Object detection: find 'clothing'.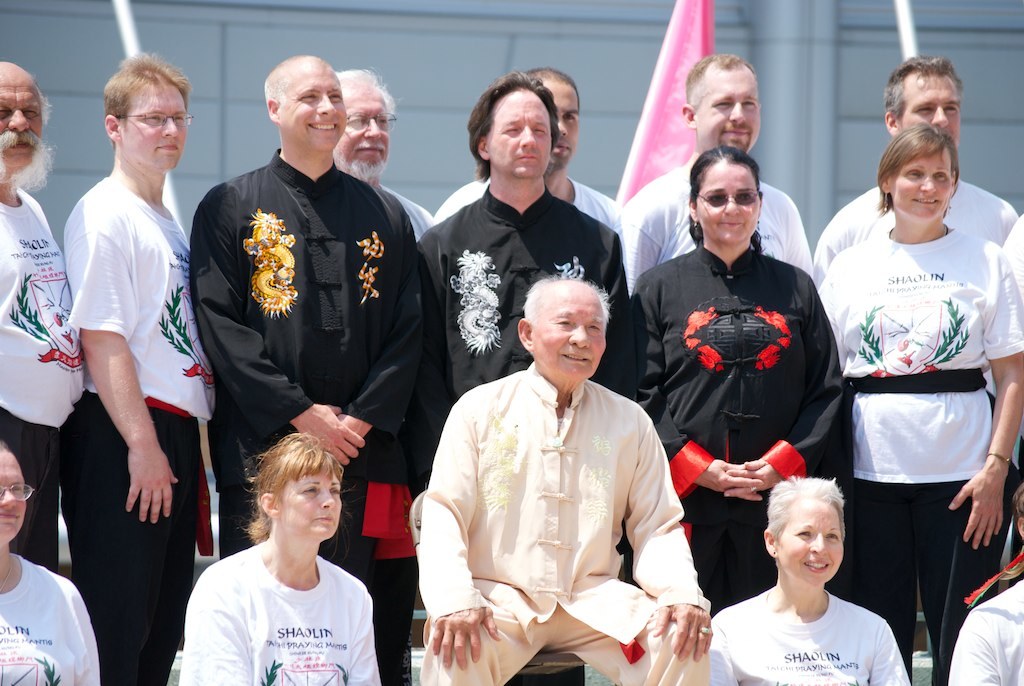
<region>373, 175, 439, 242</region>.
